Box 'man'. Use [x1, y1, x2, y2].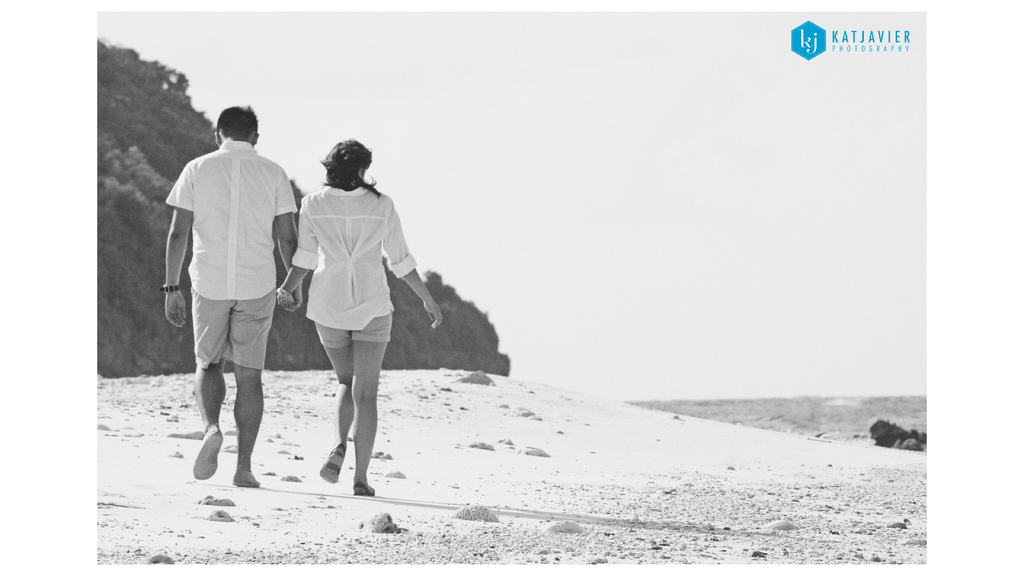
[154, 104, 303, 486].
